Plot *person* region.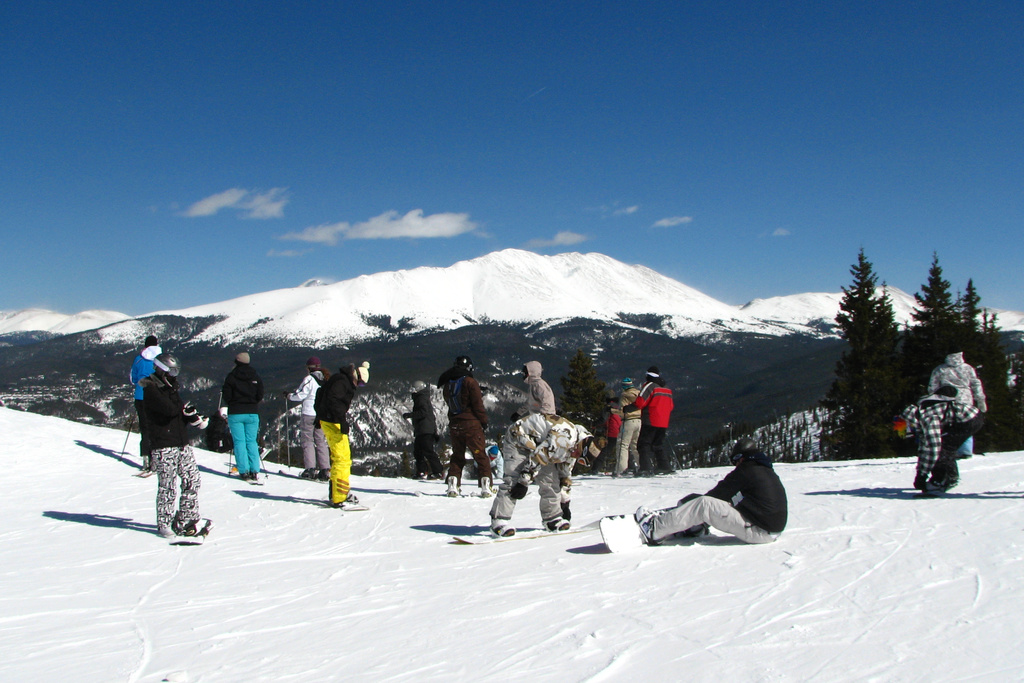
Plotted at box=[484, 412, 605, 538].
